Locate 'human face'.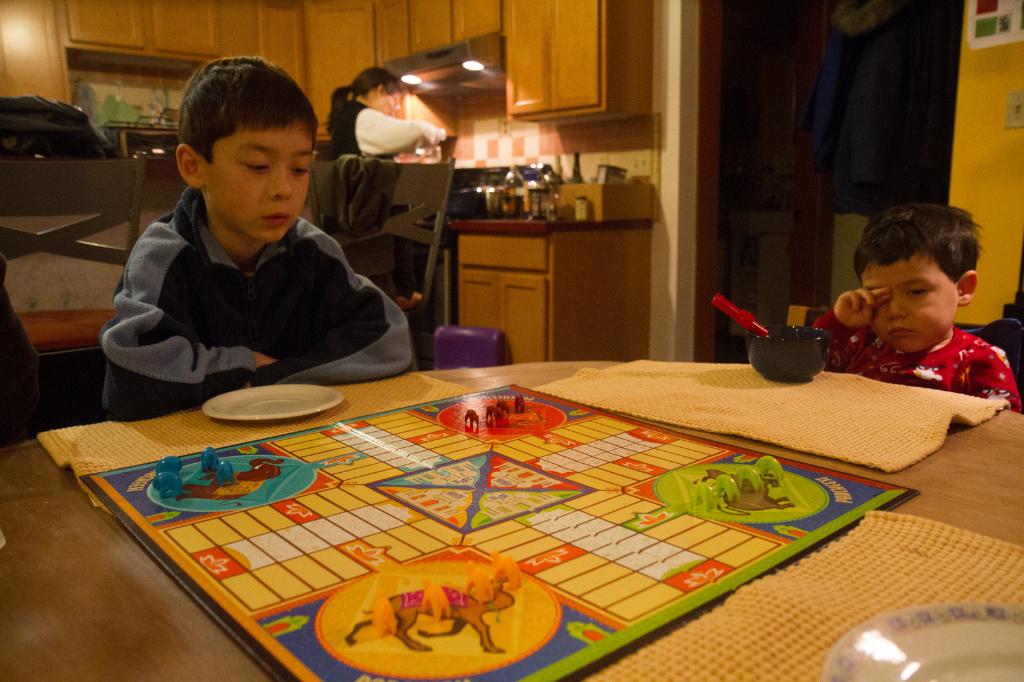
Bounding box: <region>202, 122, 317, 248</region>.
